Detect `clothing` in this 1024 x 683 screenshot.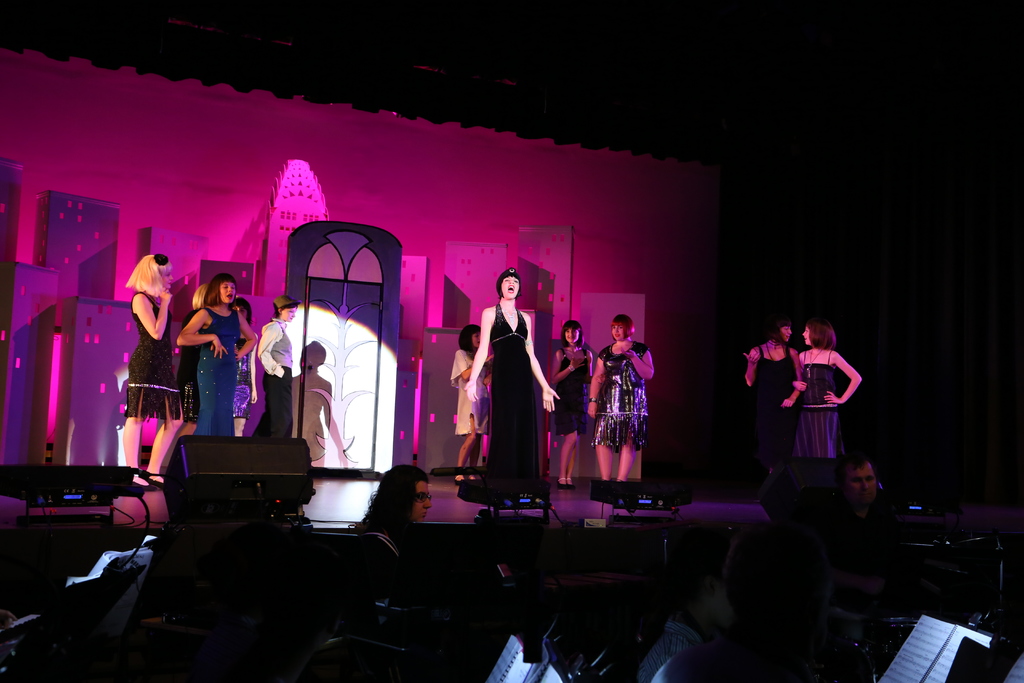
Detection: [250, 319, 292, 436].
